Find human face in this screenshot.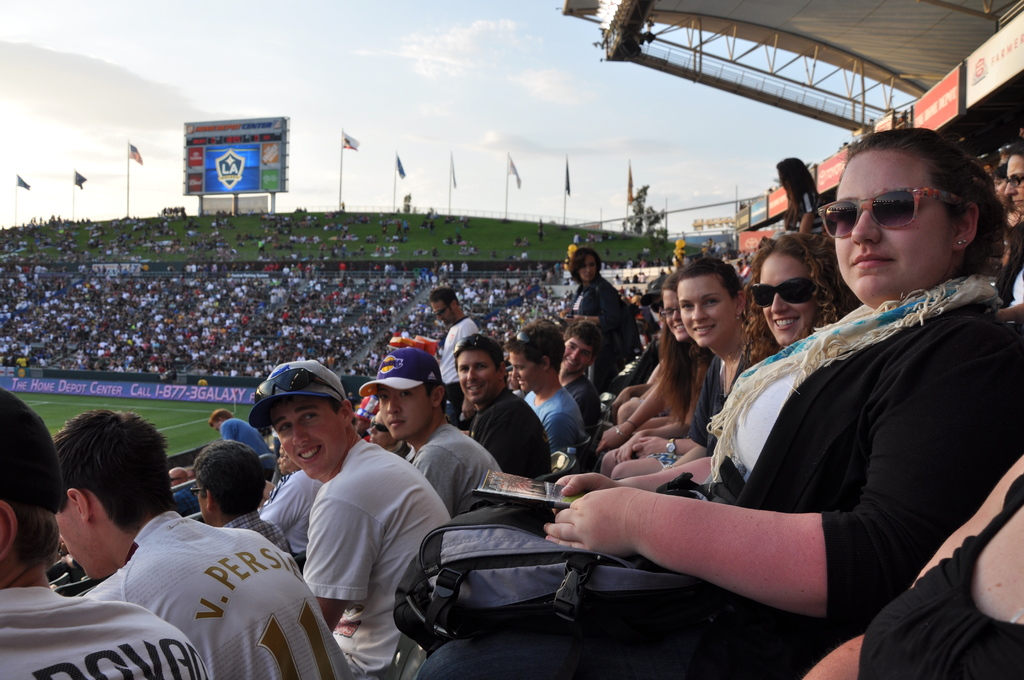
The bounding box for human face is <box>511,353,543,396</box>.
